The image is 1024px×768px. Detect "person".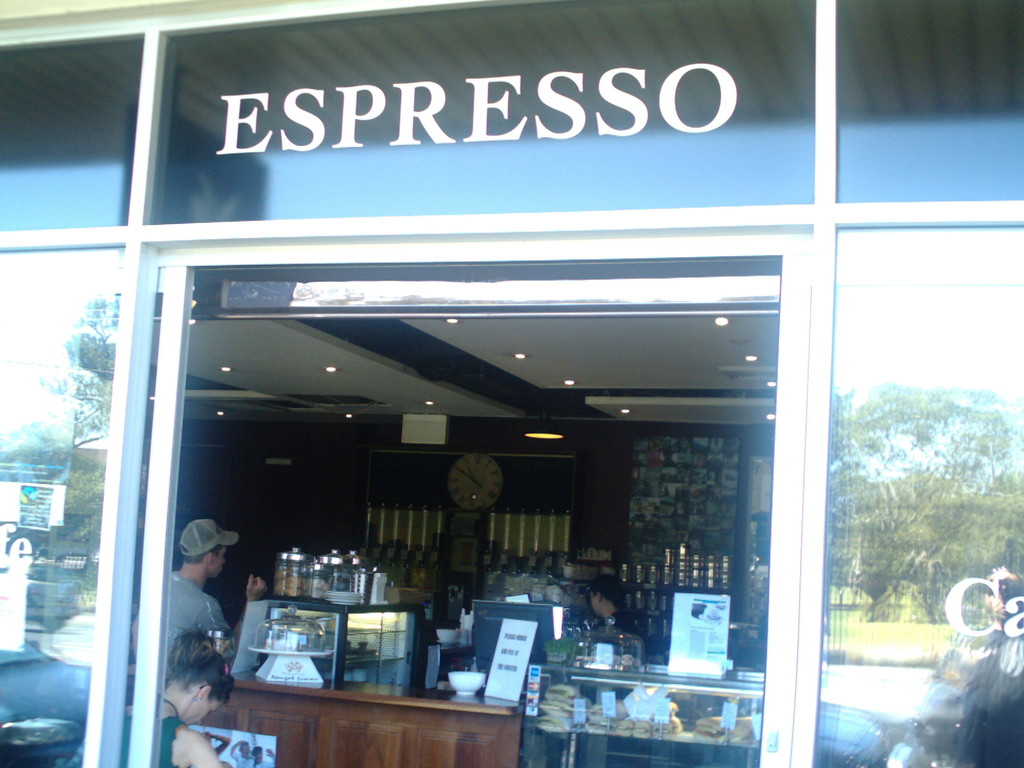
Detection: select_region(125, 516, 266, 672).
